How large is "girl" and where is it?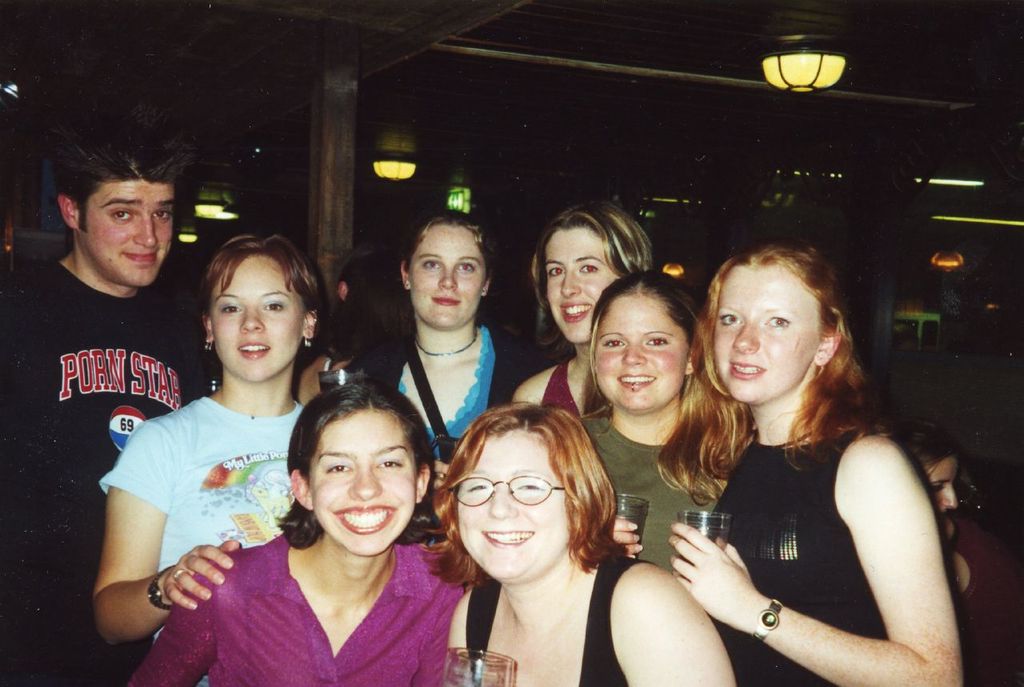
Bounding box: left=93, top=229, right=318, bottom=686.
